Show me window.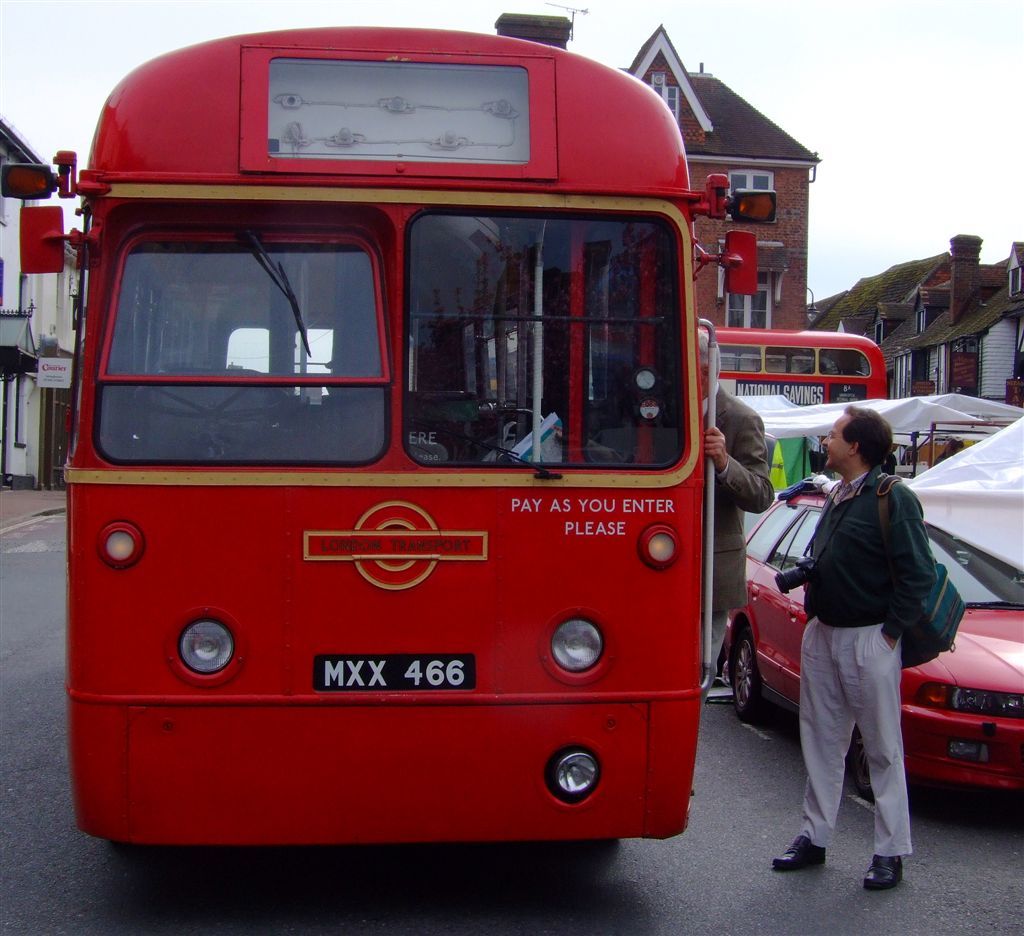
window is here: 764/344/816/378.
